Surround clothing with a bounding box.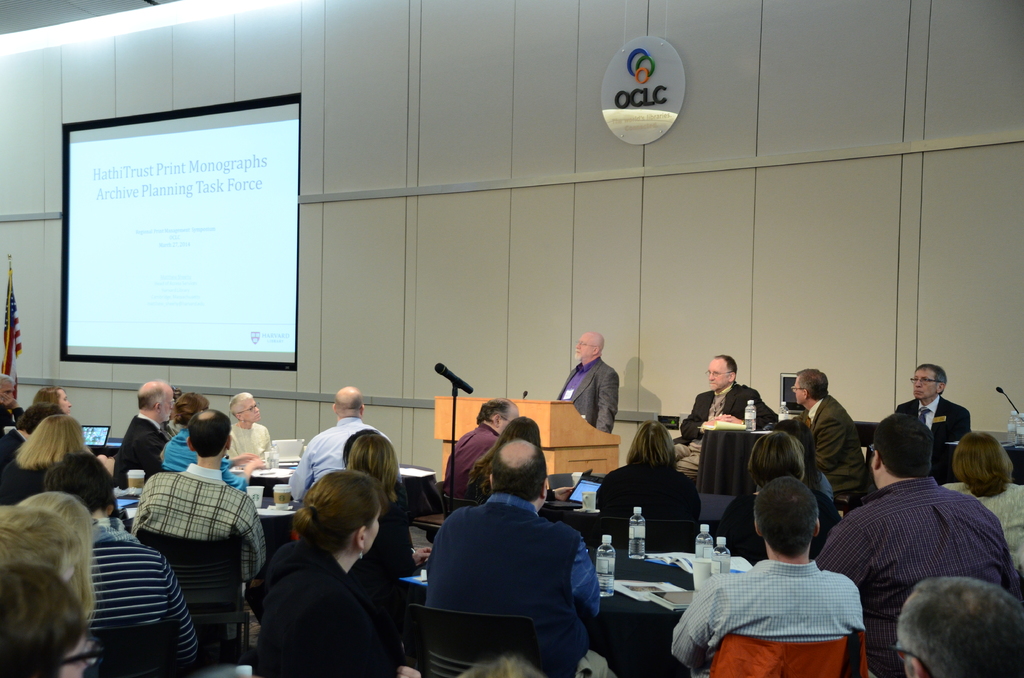
[left=941, top=480, right=1023, bottom=574].
